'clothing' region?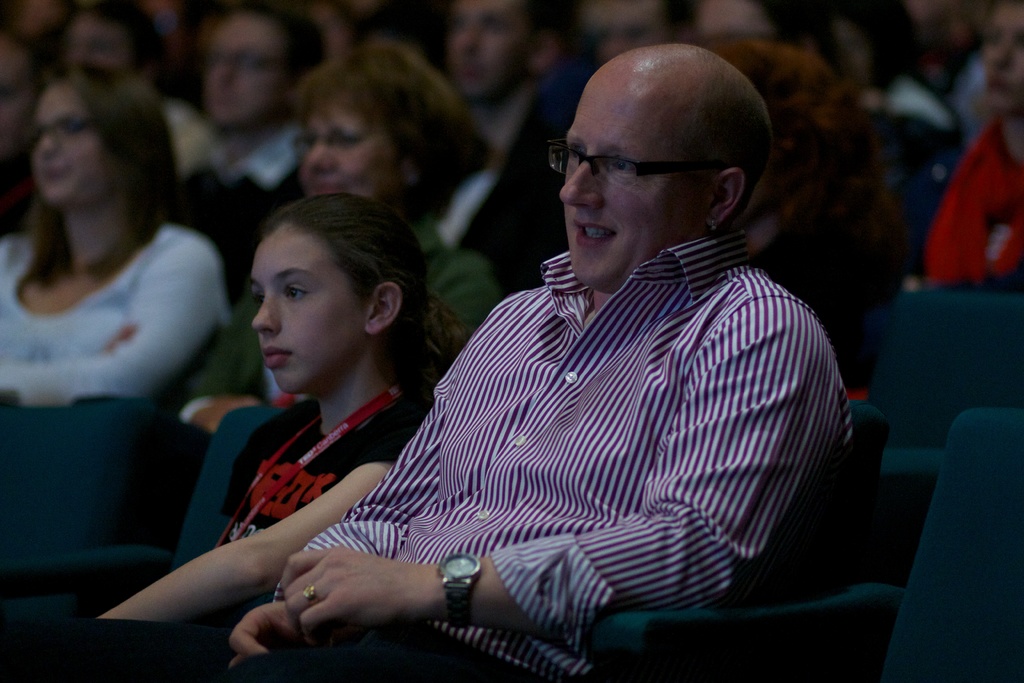
<box>1,211,225,414</box>
